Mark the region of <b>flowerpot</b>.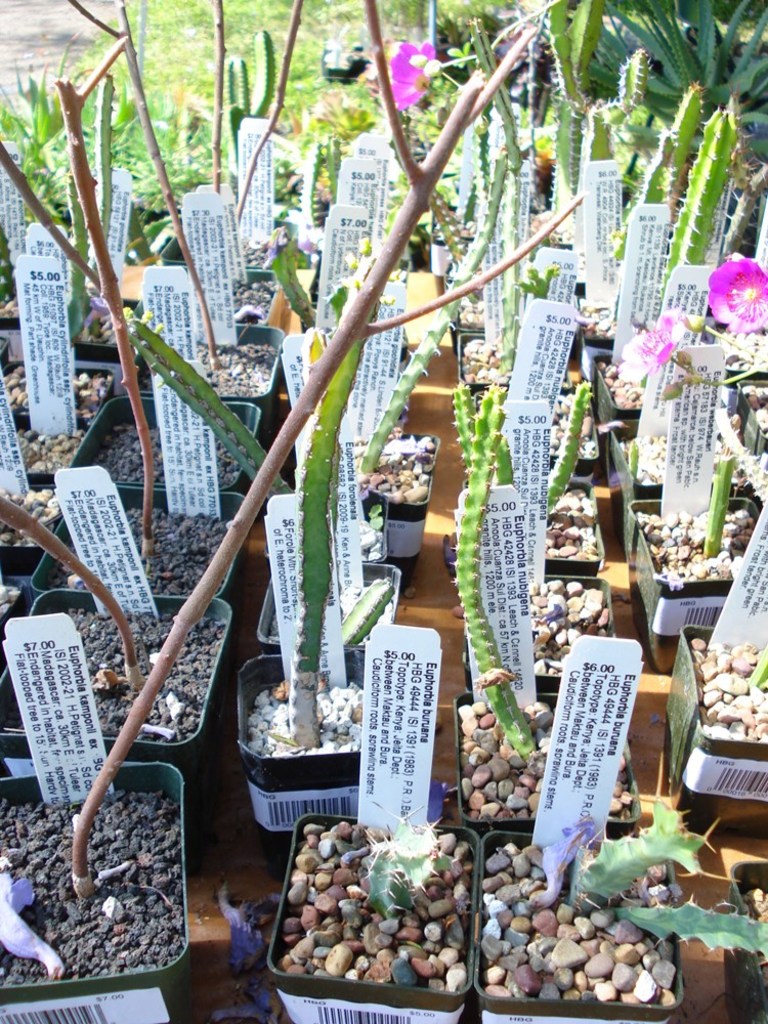
Region: bbox=[453, 689, 635, 837].
